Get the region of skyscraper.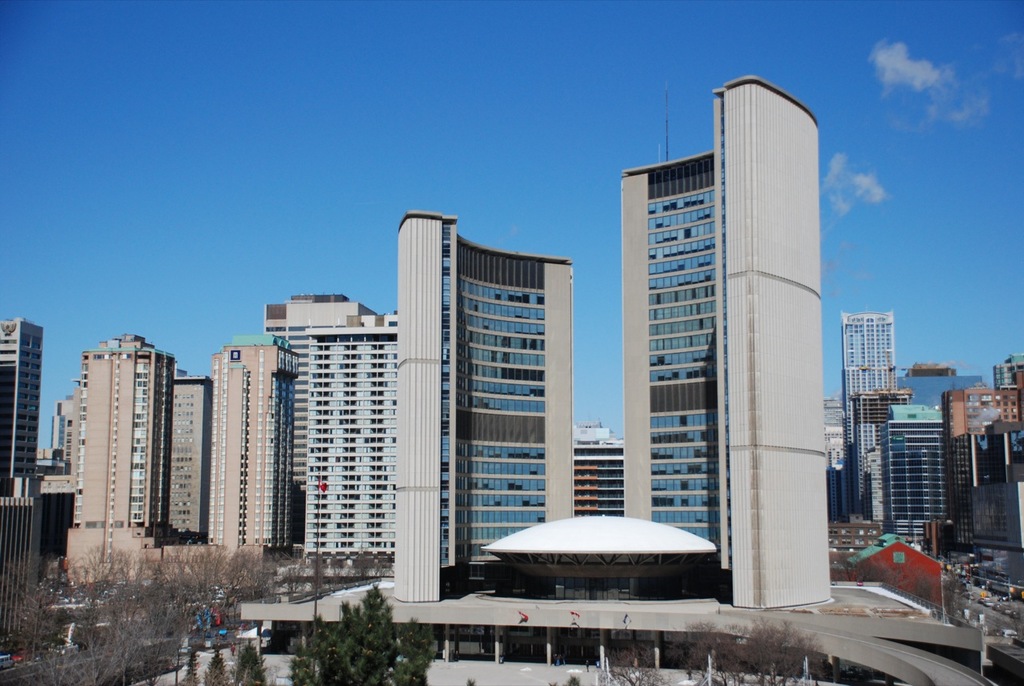
locate(258, 295, 392, 563).
